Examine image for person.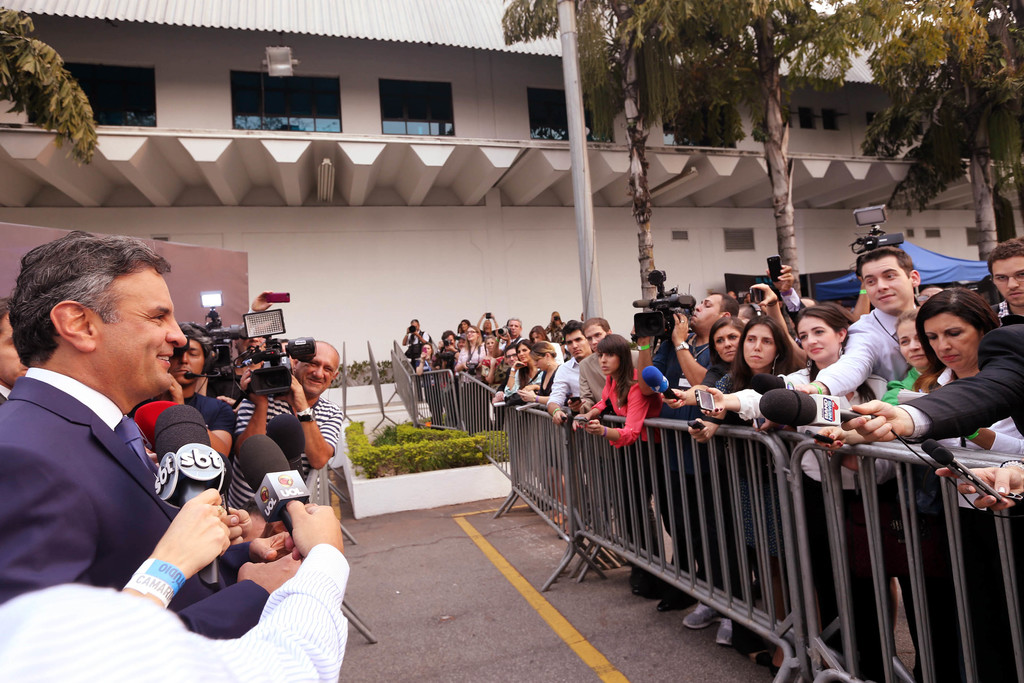
Examination result: 0,242,309,646.
